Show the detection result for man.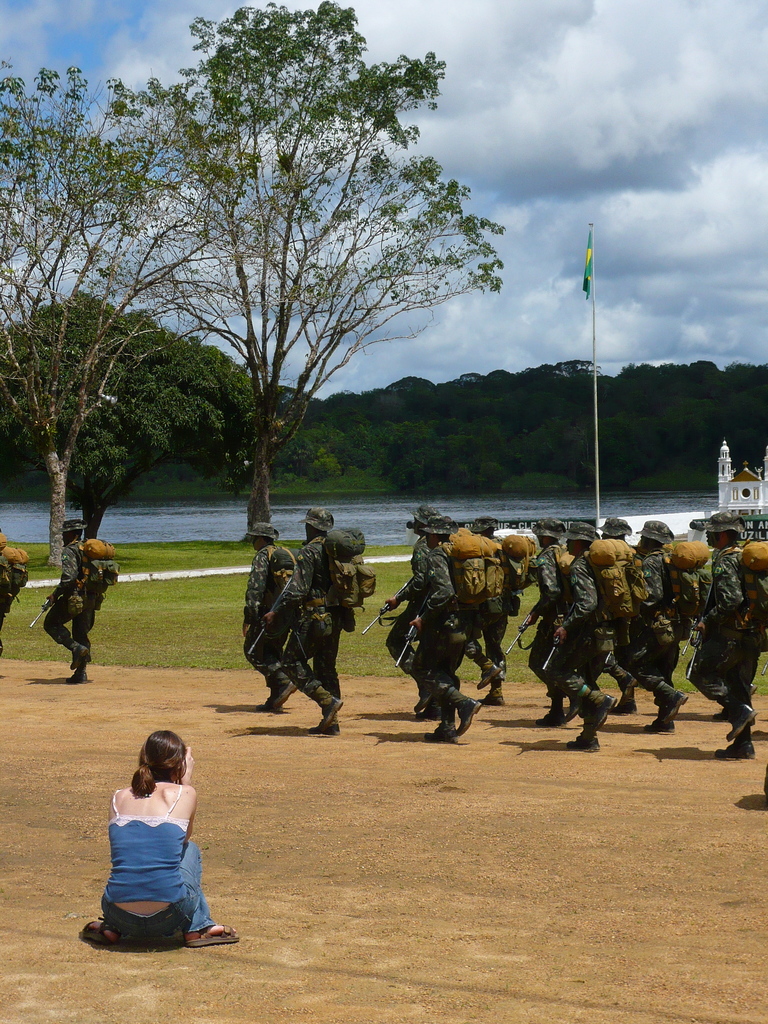
262, 506, 340, 736.
